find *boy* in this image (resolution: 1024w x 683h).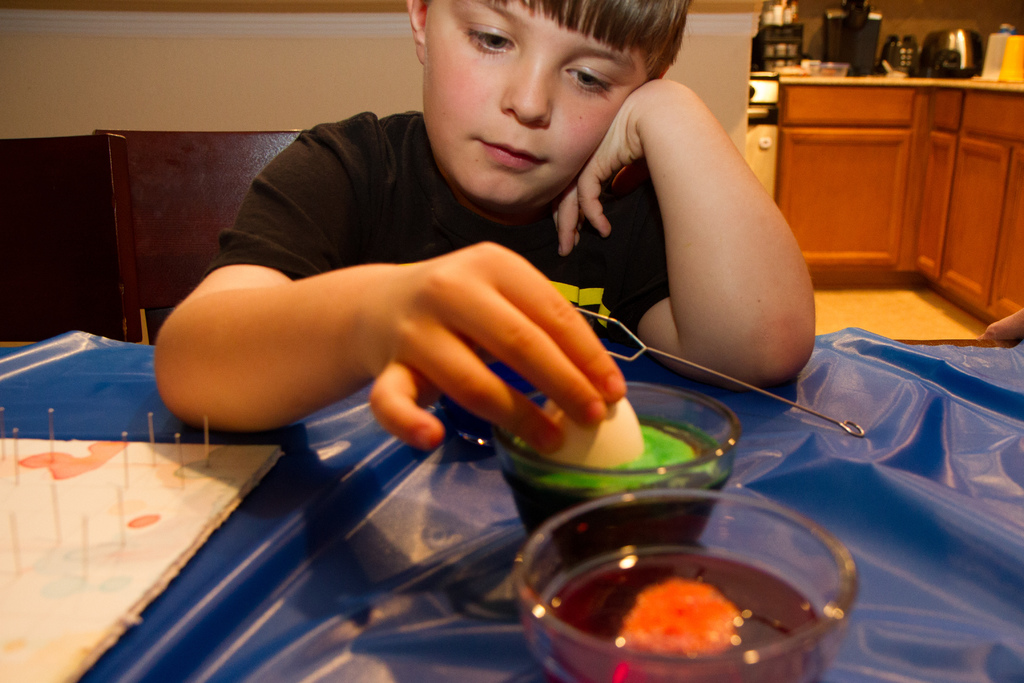
(157,0,828,450).
